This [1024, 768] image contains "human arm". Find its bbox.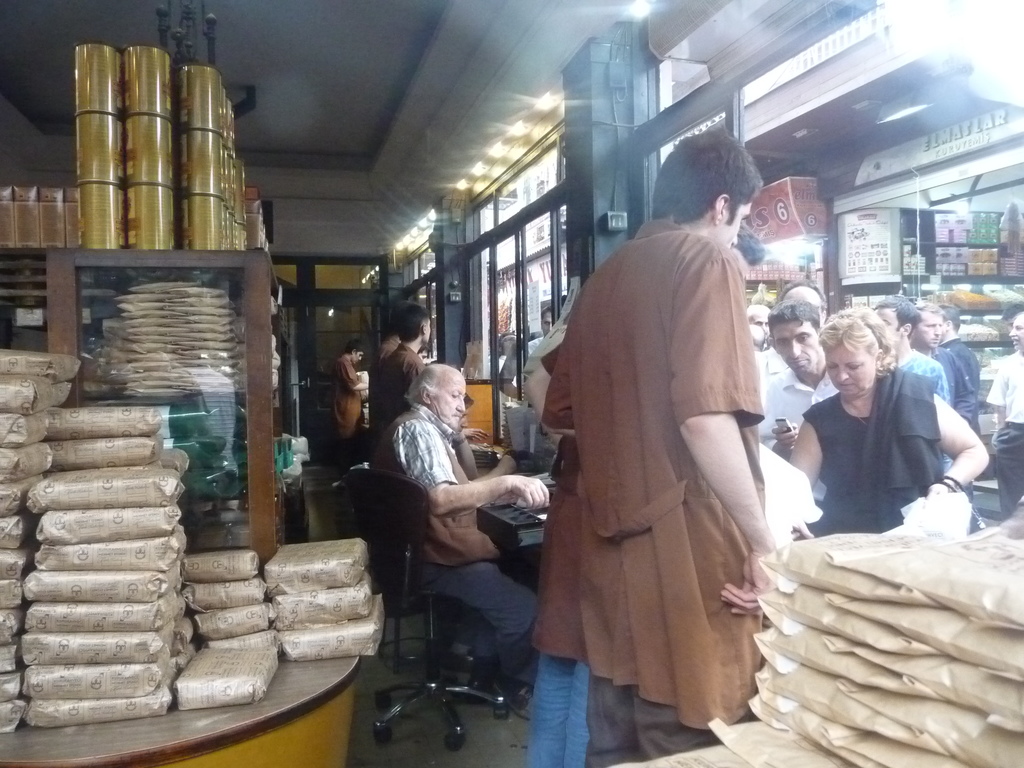
(x1=951, y1=356, x2=982, y2=429).
